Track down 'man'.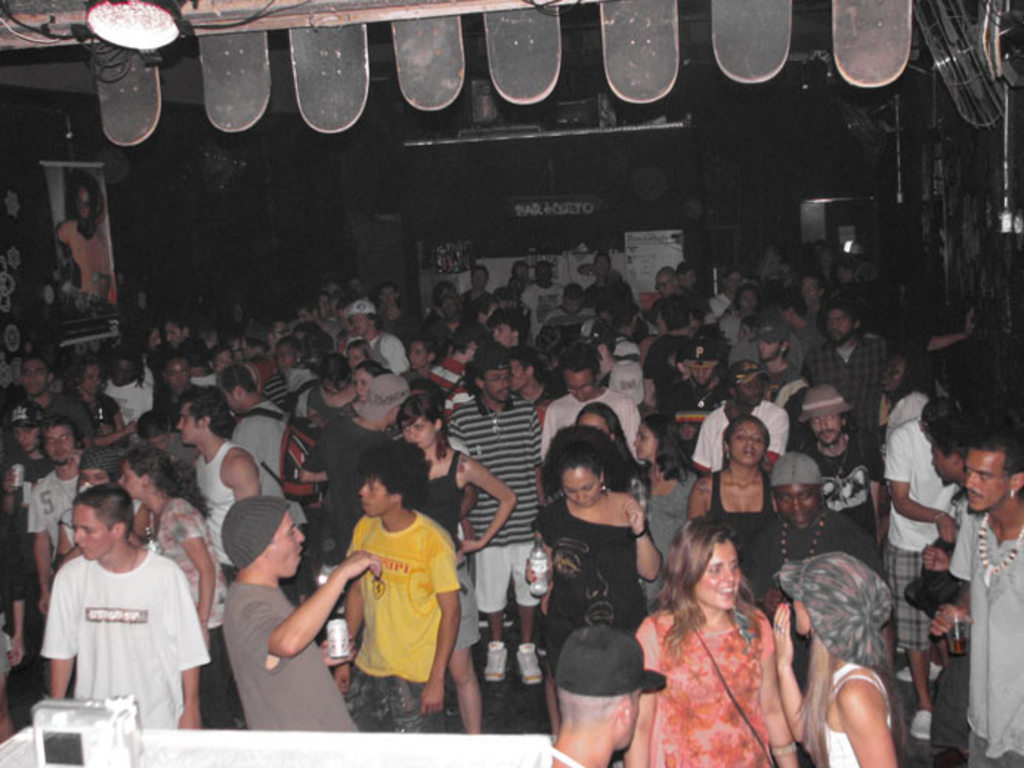
Tracked to {"x1": 706, "y1": 266, "x2": 742, "y2": 315}.
